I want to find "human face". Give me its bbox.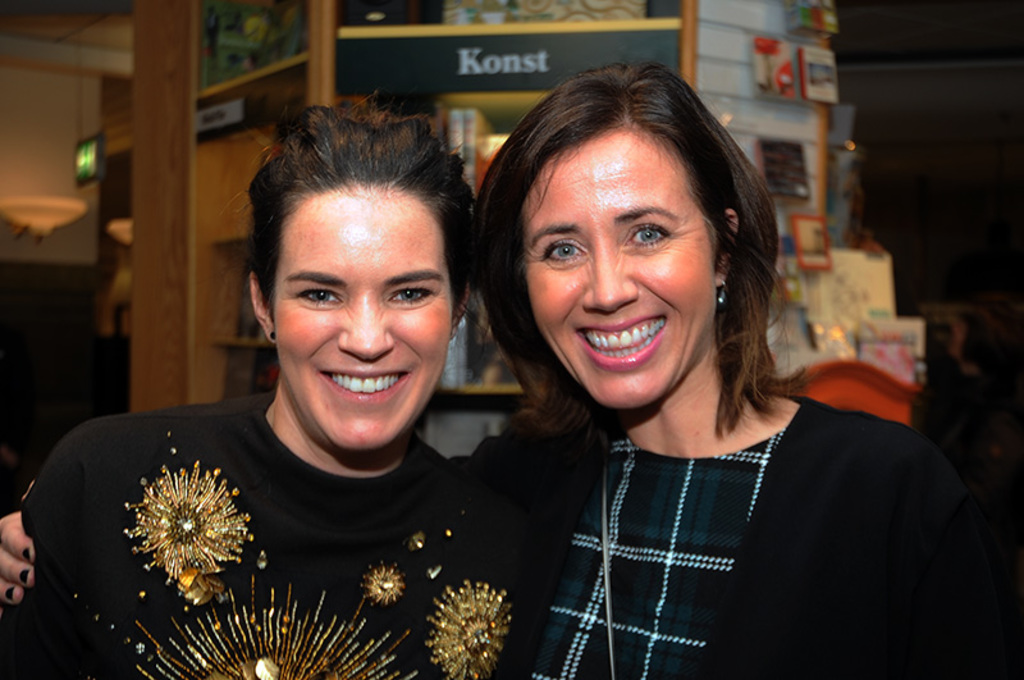
521:132:713:407.
